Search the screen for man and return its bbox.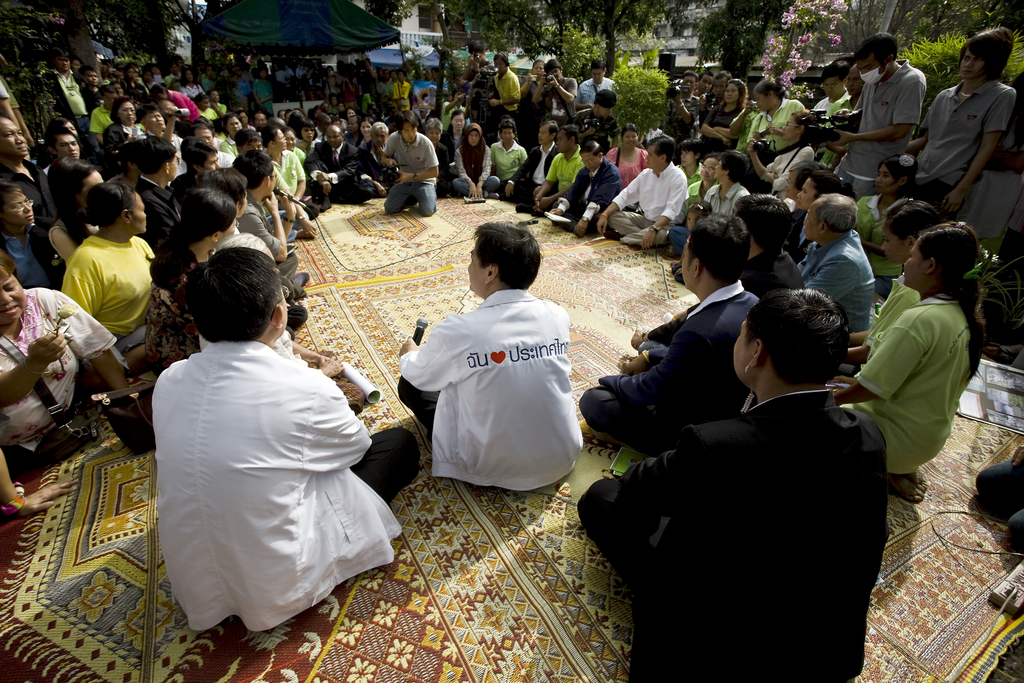
Found: (left=365, top=121, right=398, bottom=197).
